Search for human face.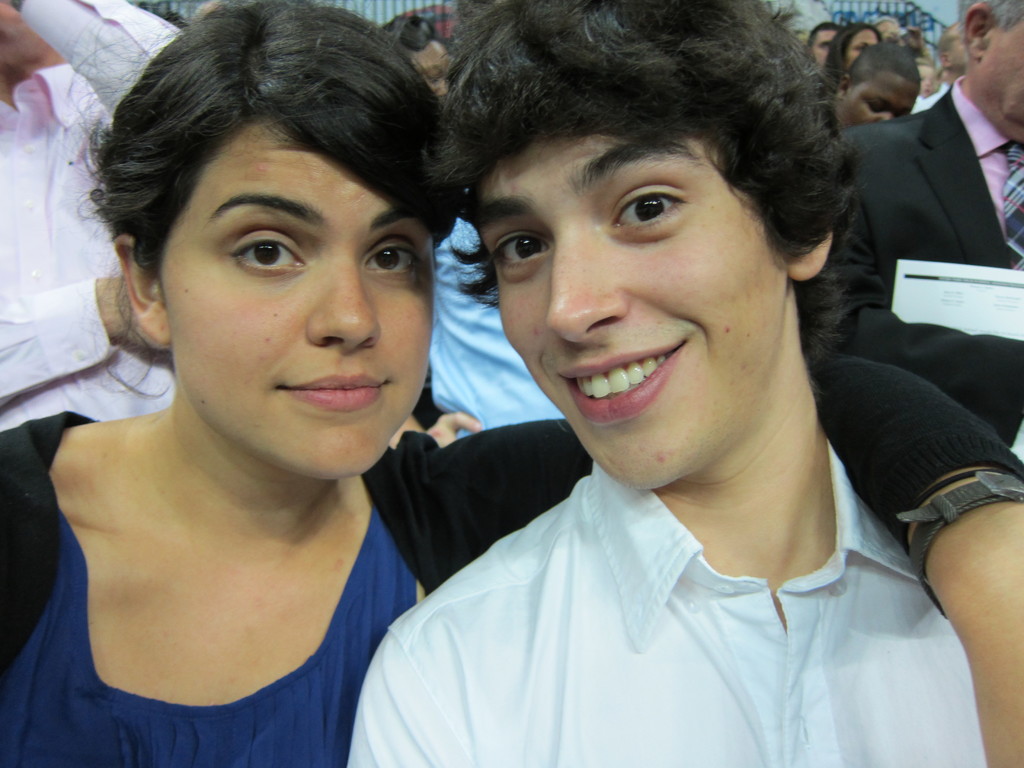
Found at (left=974, top=13, right=1023, bottom=143).
